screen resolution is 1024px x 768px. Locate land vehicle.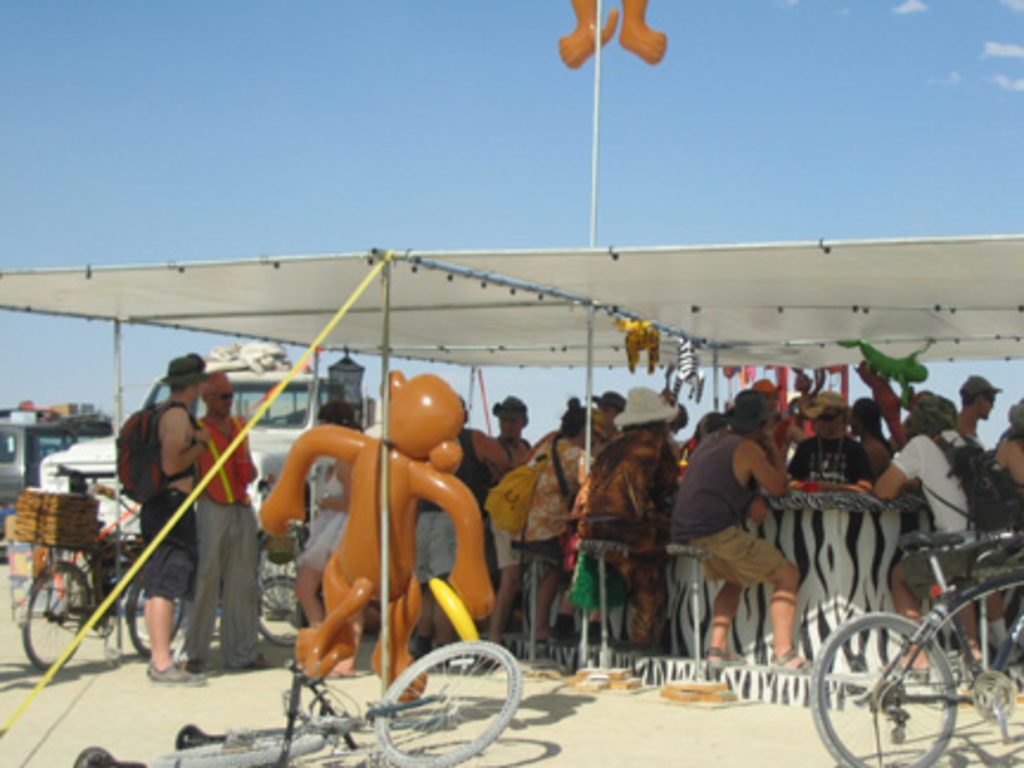
l=14, t=526, r=187, b=678.
